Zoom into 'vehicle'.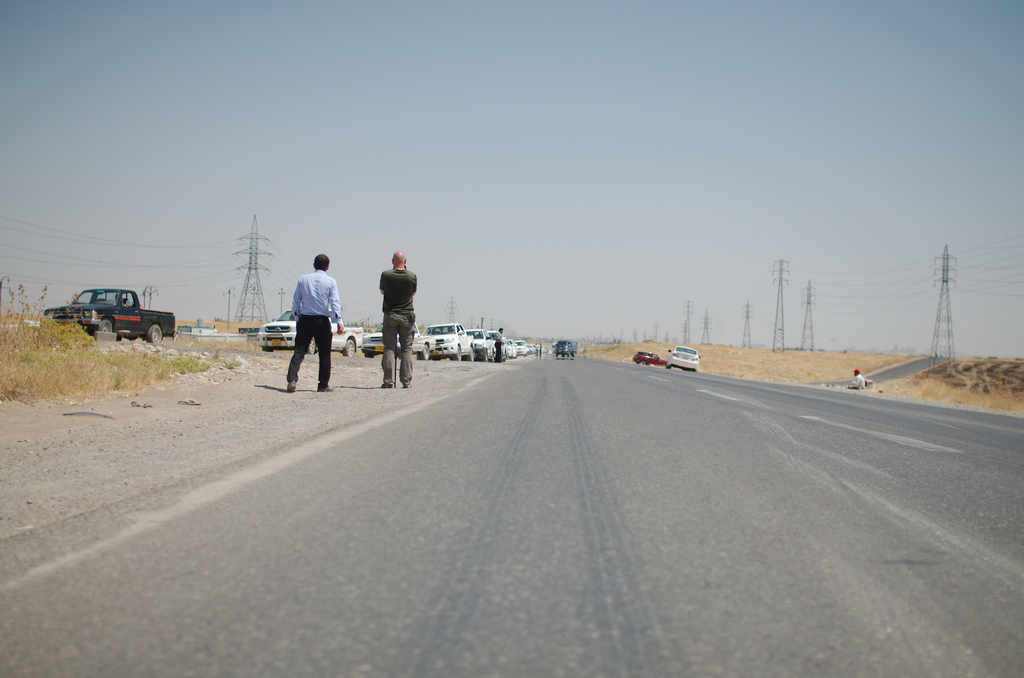
Zoom target: 466 324 492 361.
